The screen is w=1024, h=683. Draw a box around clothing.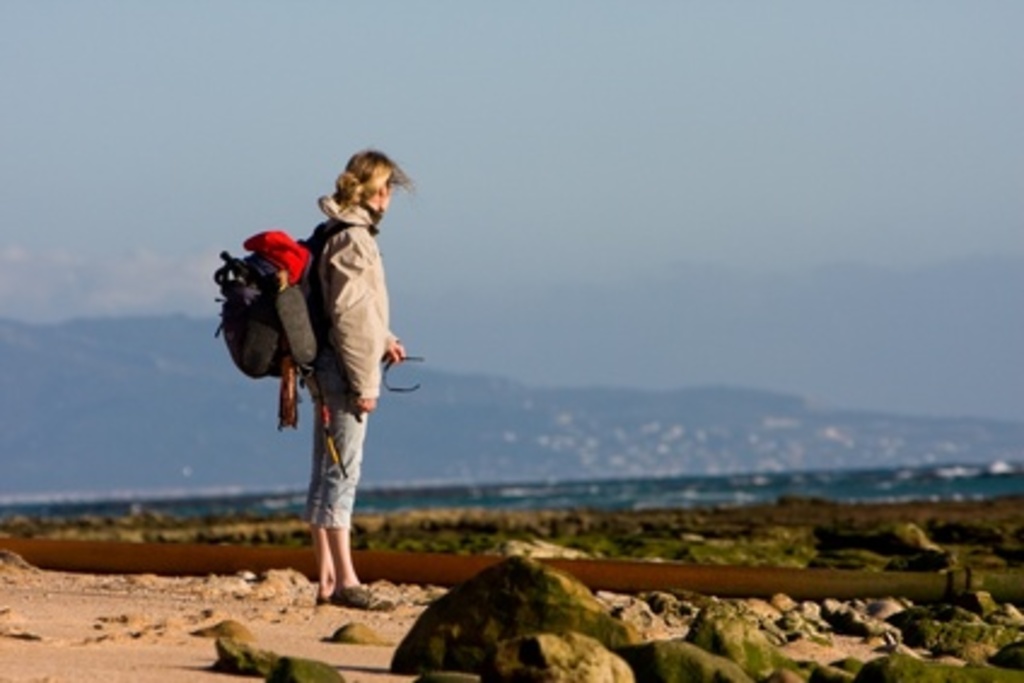
detection(302, 203, 411, 533).
